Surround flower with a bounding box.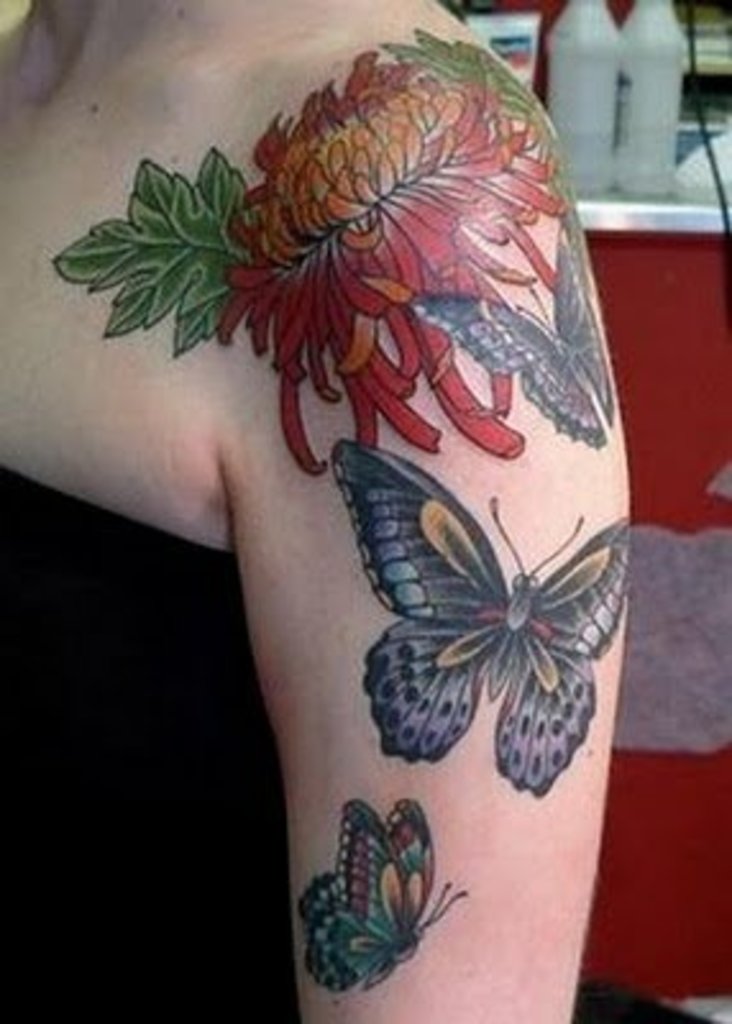
(212,44,581,476).
